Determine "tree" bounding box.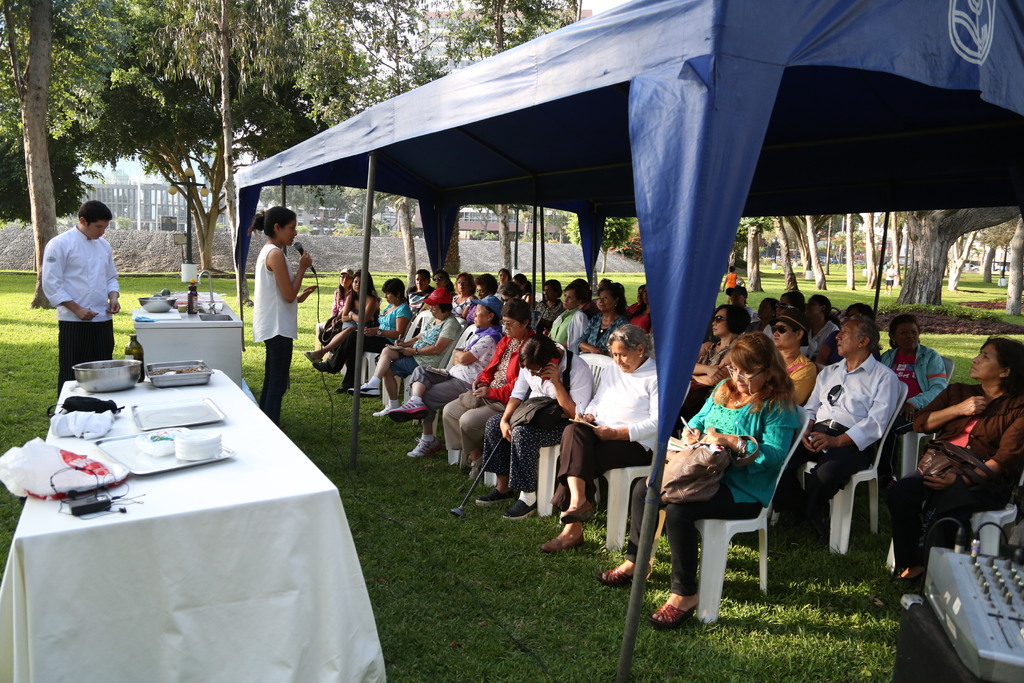
Determined: x1=3 y1=0 x2=60 y2=304.
